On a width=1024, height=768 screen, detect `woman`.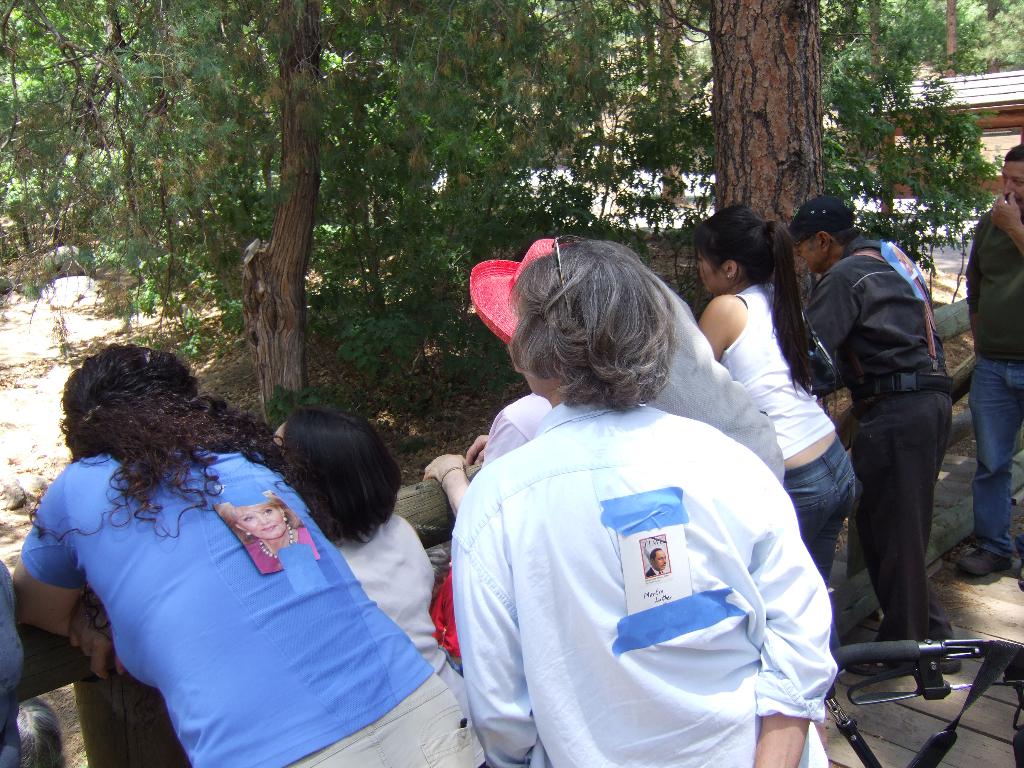
locate(267, 408, 473, 730).
